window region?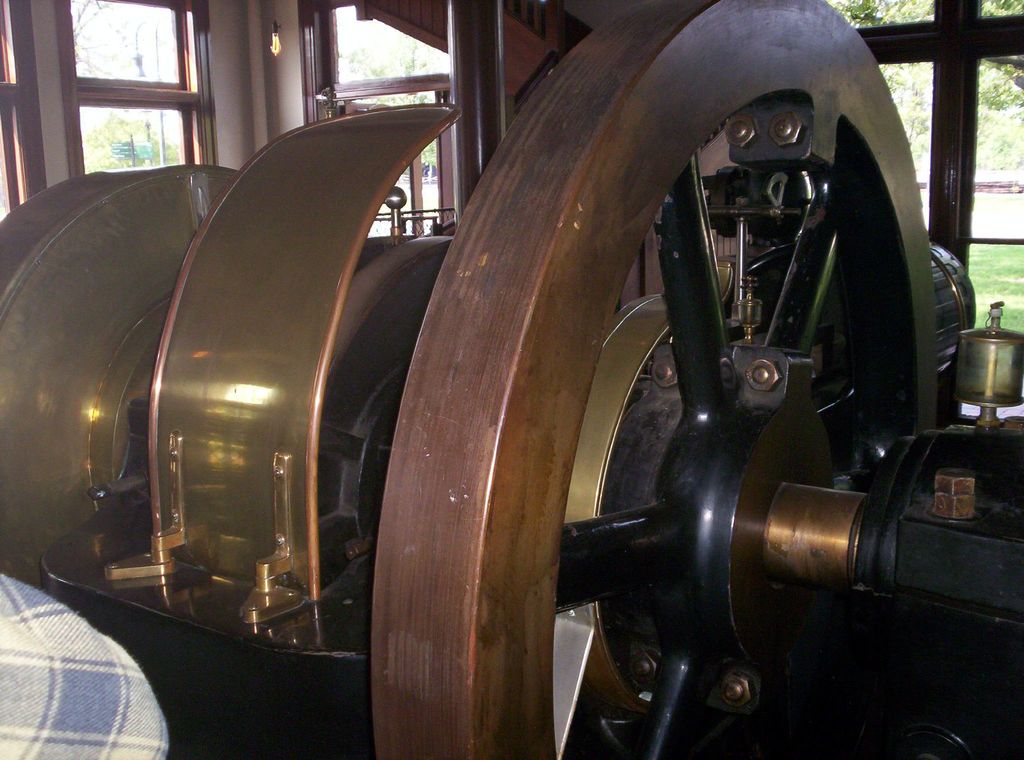
961 55 1023 343
